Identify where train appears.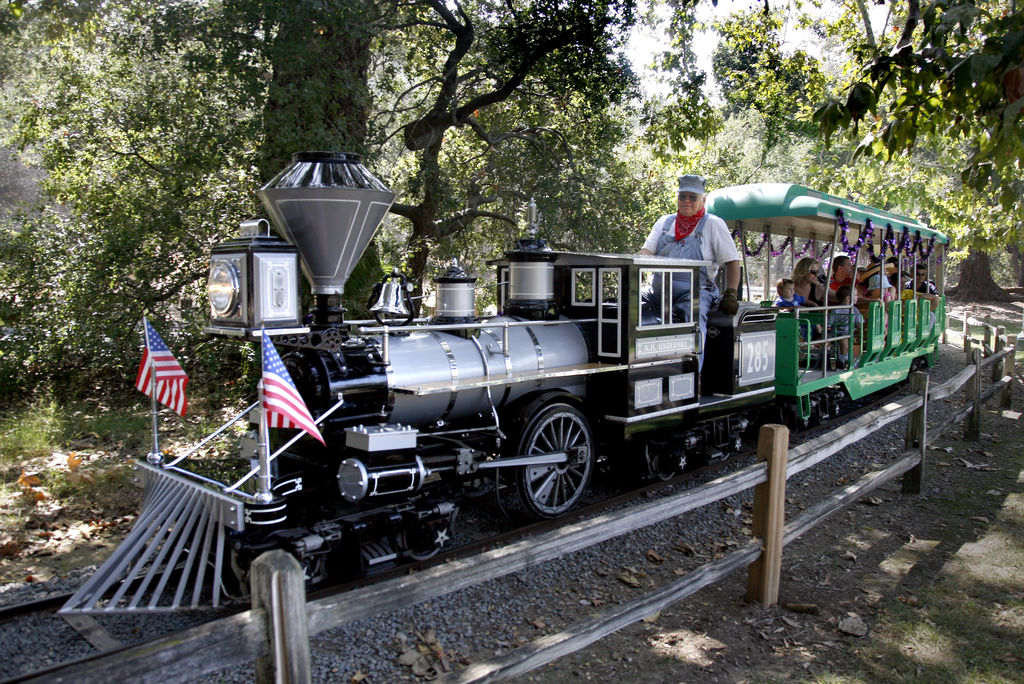
Appears at select_region(57, 160, 949, 612).
